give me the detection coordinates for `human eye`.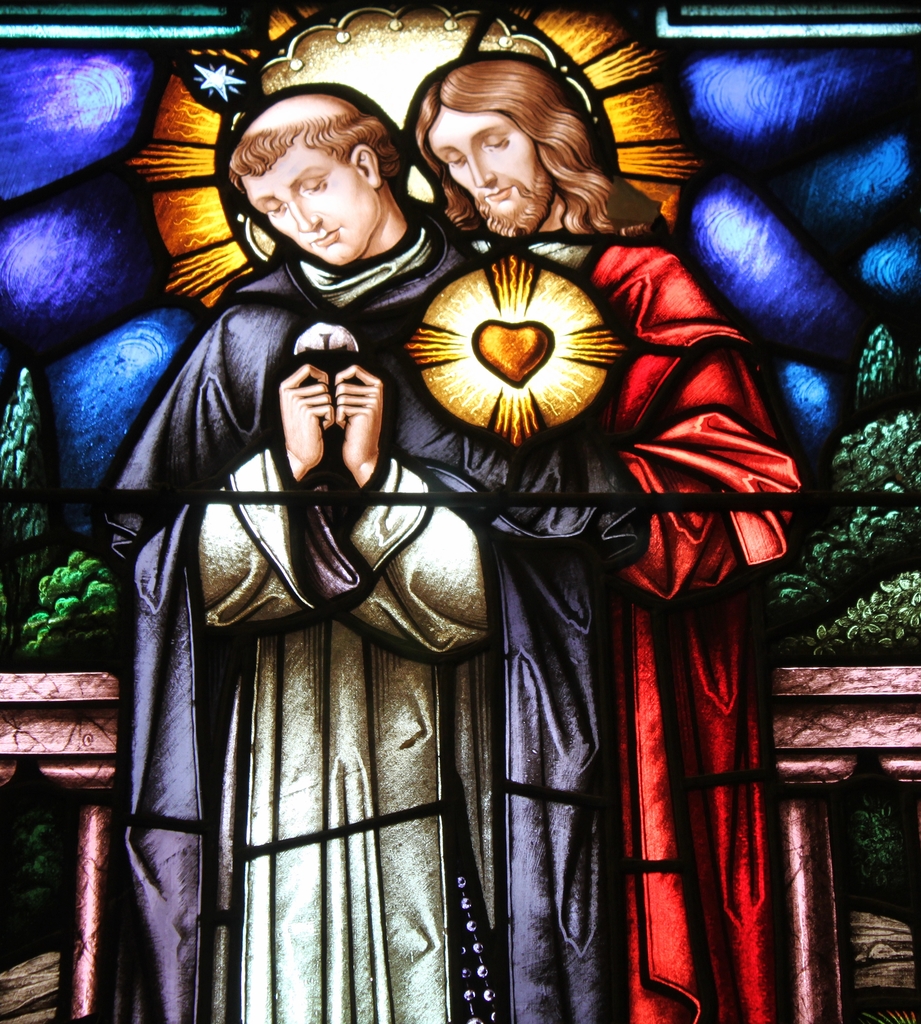
Rect(262, 202, 284, 214).
